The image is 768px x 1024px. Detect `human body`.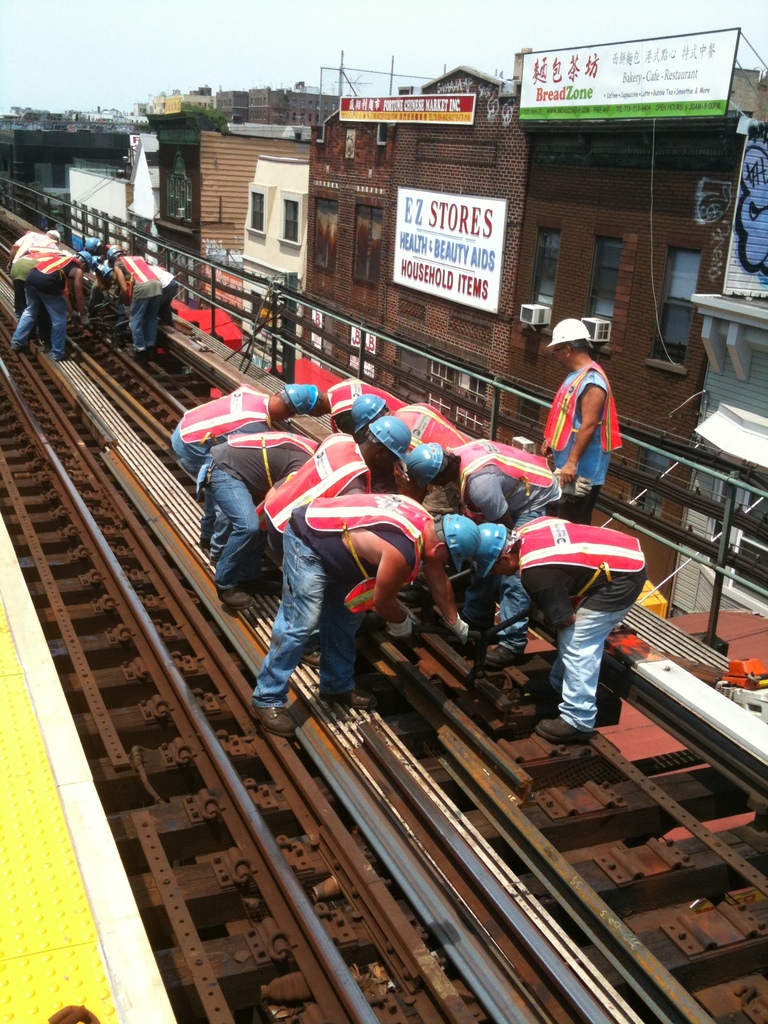
Detection: <region>234, 412, 412, 607</region>.
